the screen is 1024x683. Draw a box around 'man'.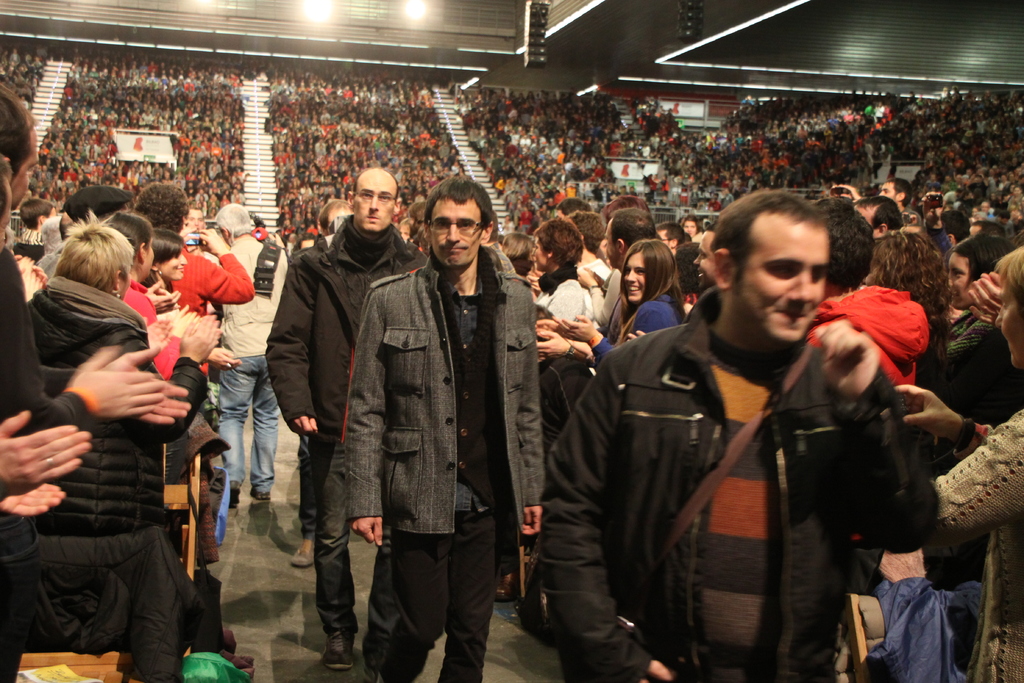
pyautogui.locateOnScreen(800, 194, 929, 384).
